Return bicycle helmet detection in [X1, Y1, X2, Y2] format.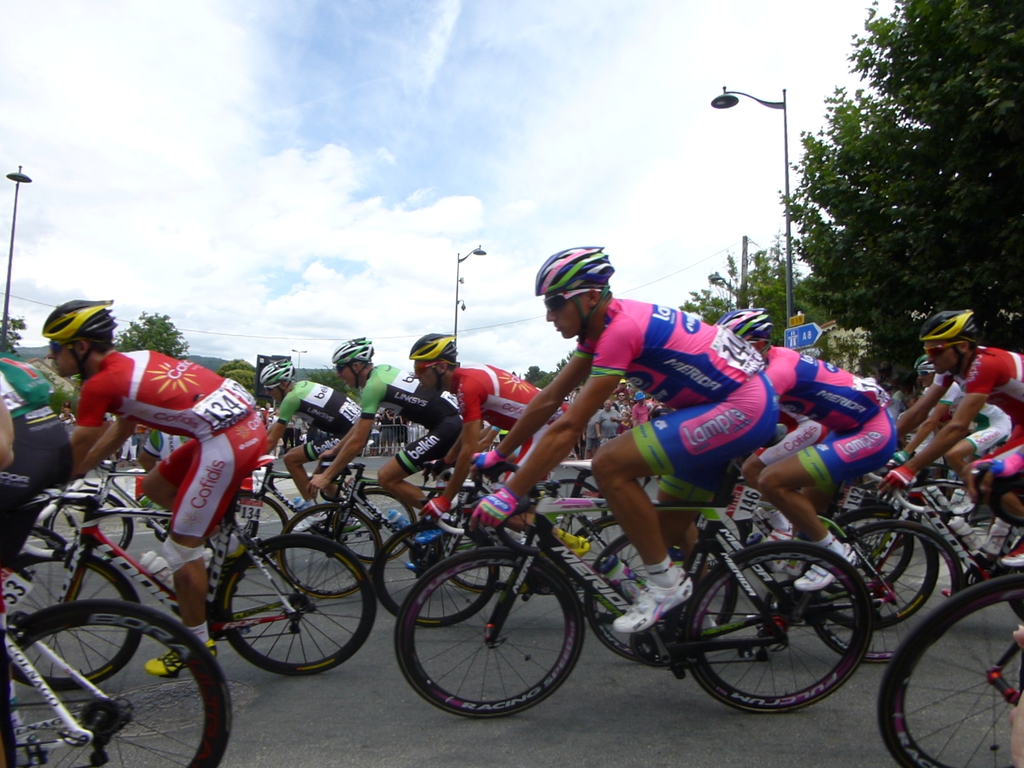
[913, 300, 977, 340].
